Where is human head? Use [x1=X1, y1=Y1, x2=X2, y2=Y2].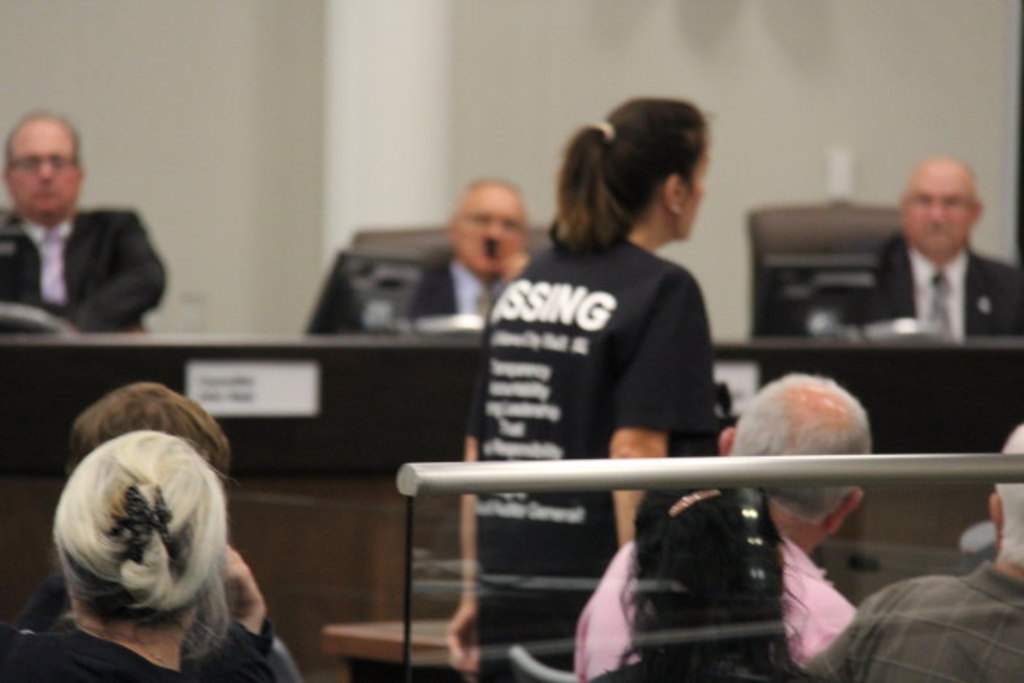
[x1=0, y1=108, x2=89, y2=224].
